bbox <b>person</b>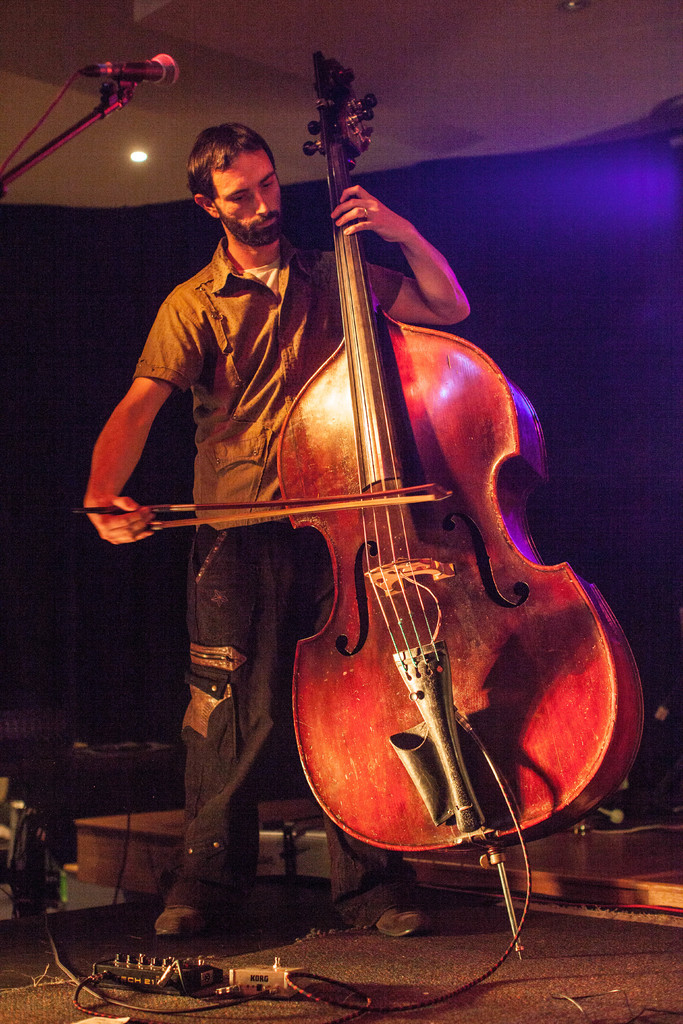
box=[82, 124, 470, 939]
